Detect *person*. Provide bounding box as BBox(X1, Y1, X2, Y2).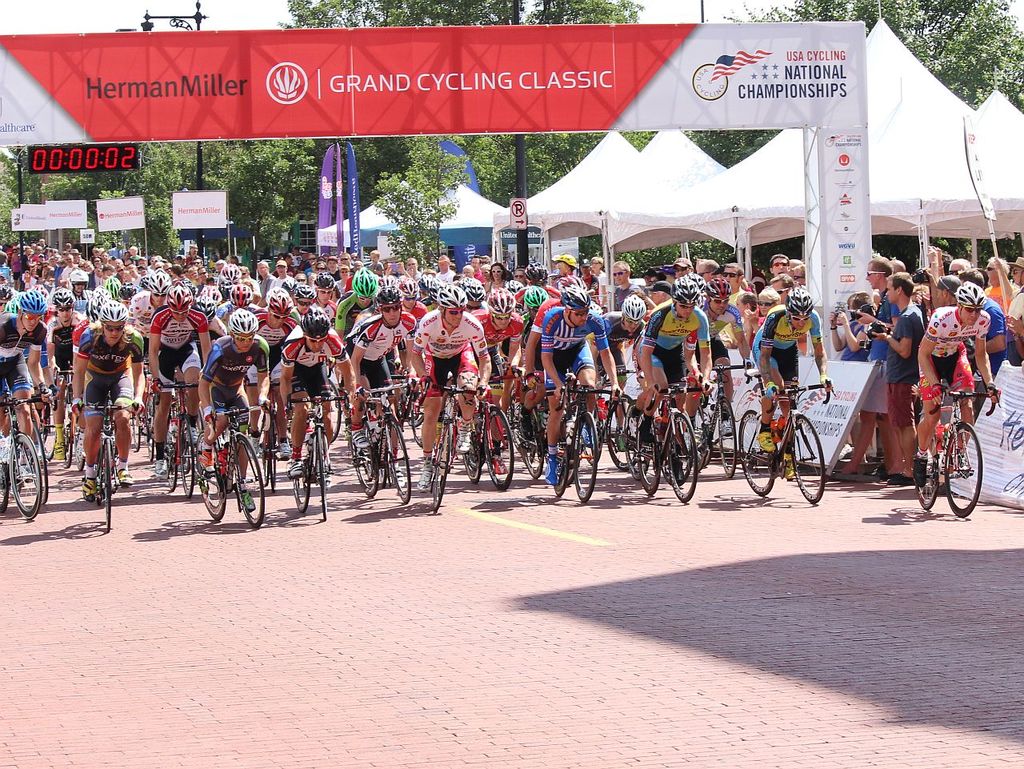
BBox(101, 266, 121, 285).
